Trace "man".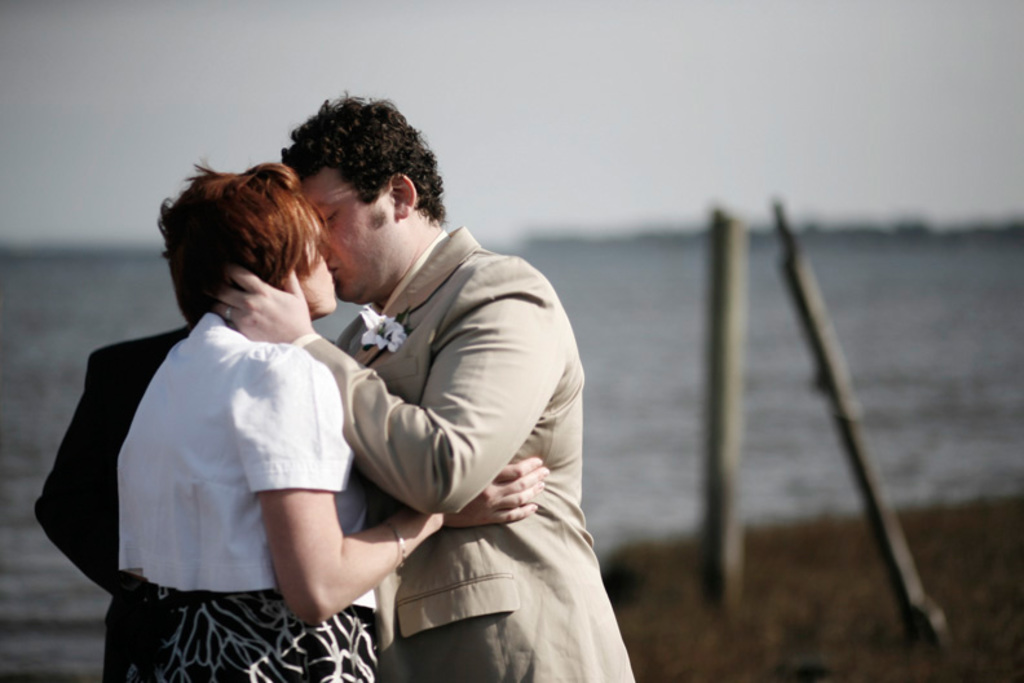
Traced to <box>193,114,613,660</box>.
